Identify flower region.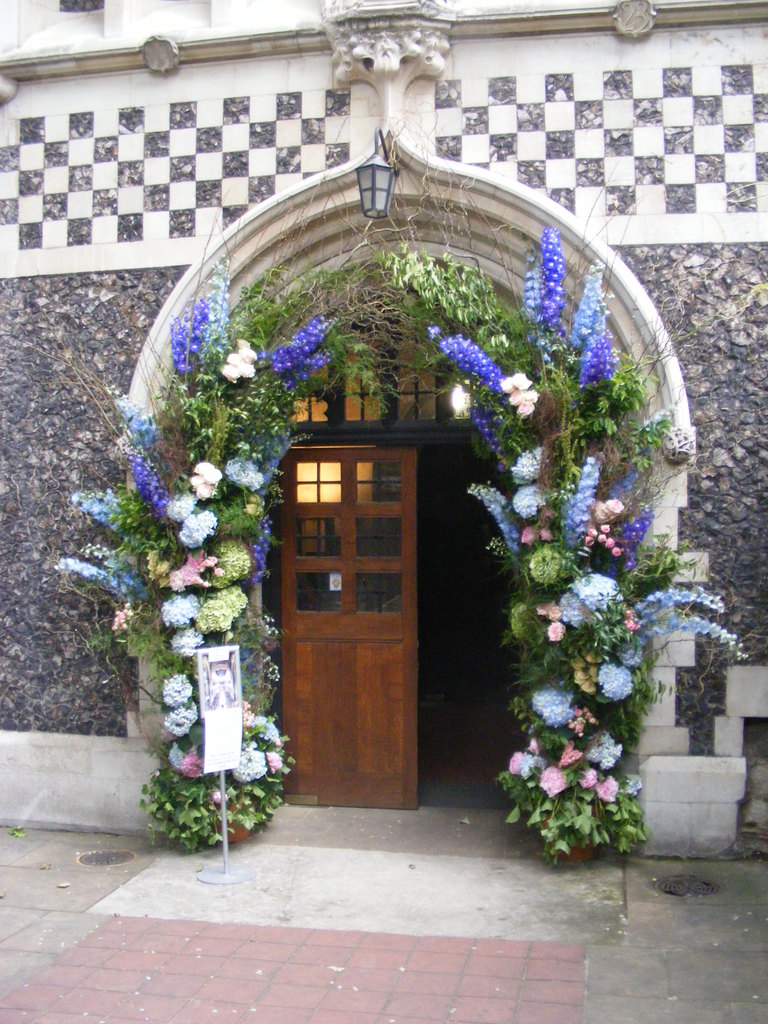
Region: (139, 548, 174, 580).
